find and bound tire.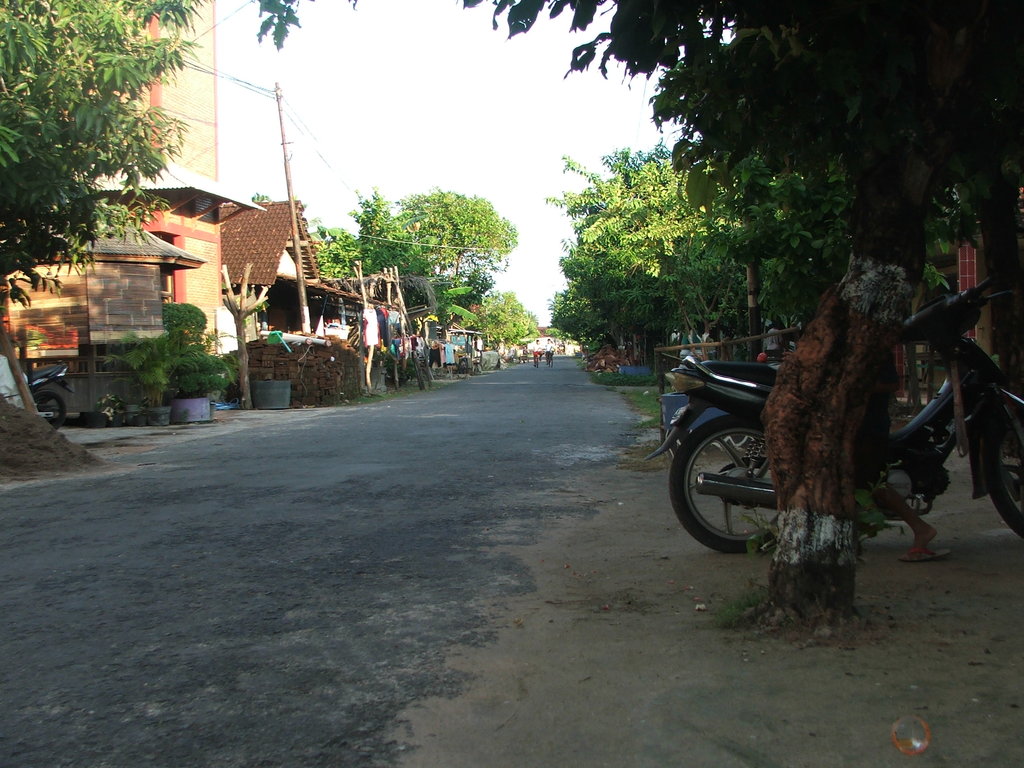
Bound: 670 415 784 557.
